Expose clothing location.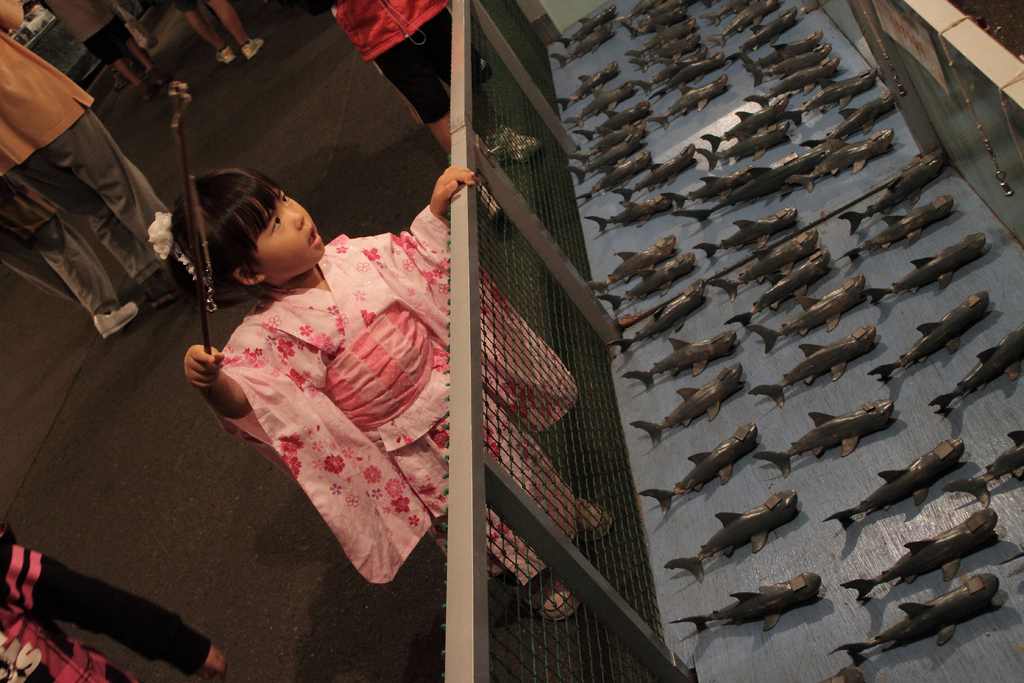
Exposed at [x1=172, y1=0, x2=207, y2=15].
